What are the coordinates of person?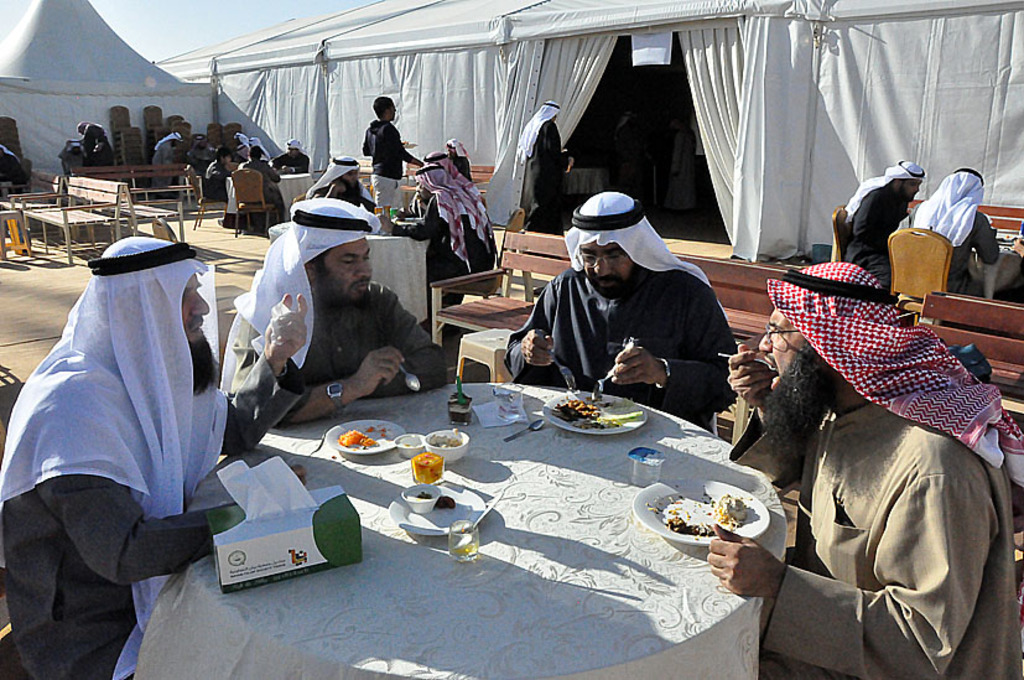
{"left": 145, "top": 126, "right": 186, "bottom": 197}.
